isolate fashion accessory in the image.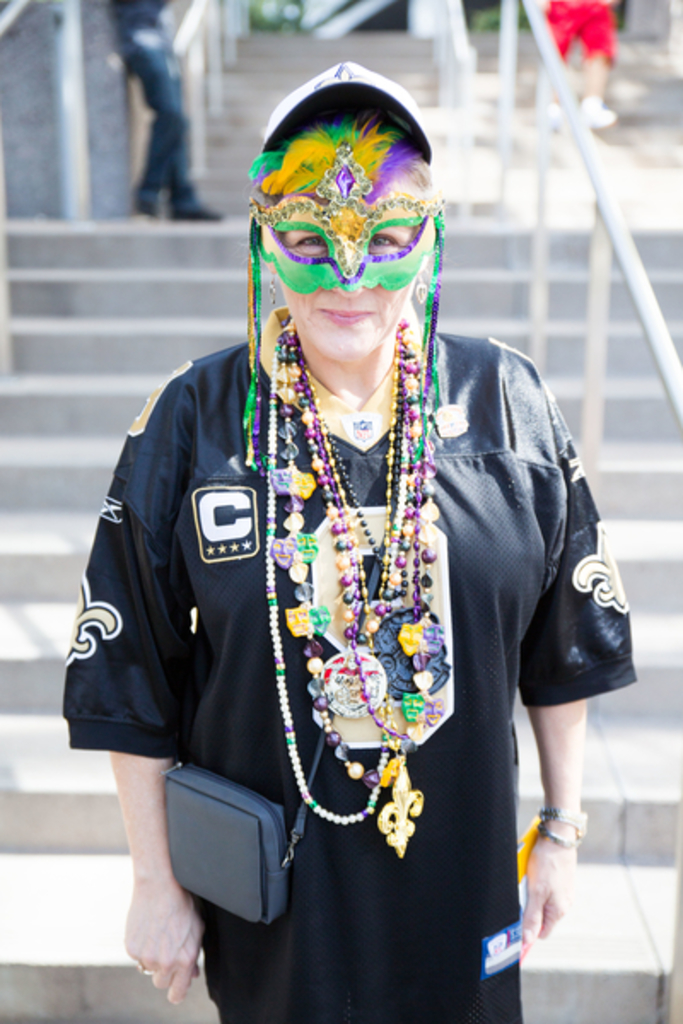
Isolated region: locate(135, 188, 157, 215).
